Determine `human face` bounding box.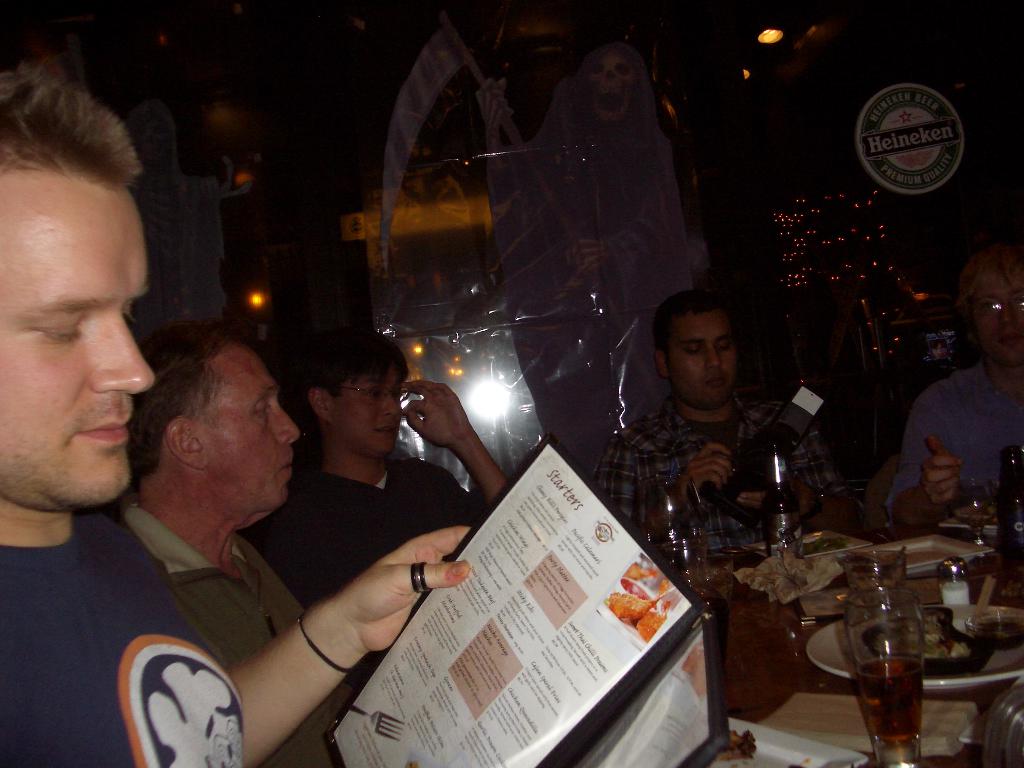
Determined: [972, 266, 1023, 367].
